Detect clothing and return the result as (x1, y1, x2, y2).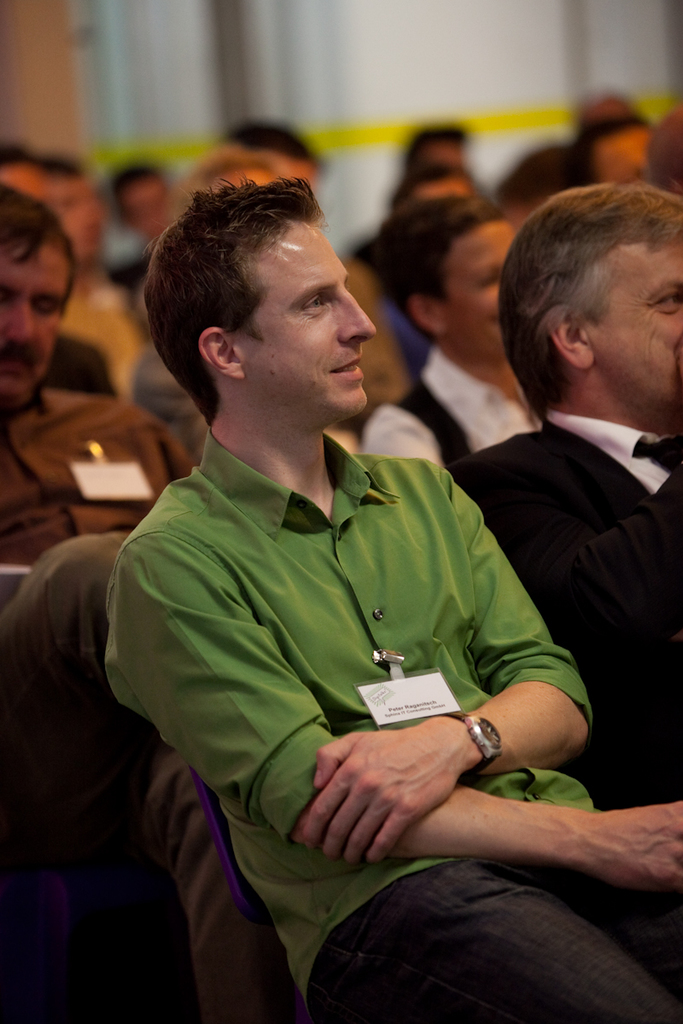
(106, 422, 682, 1023).
